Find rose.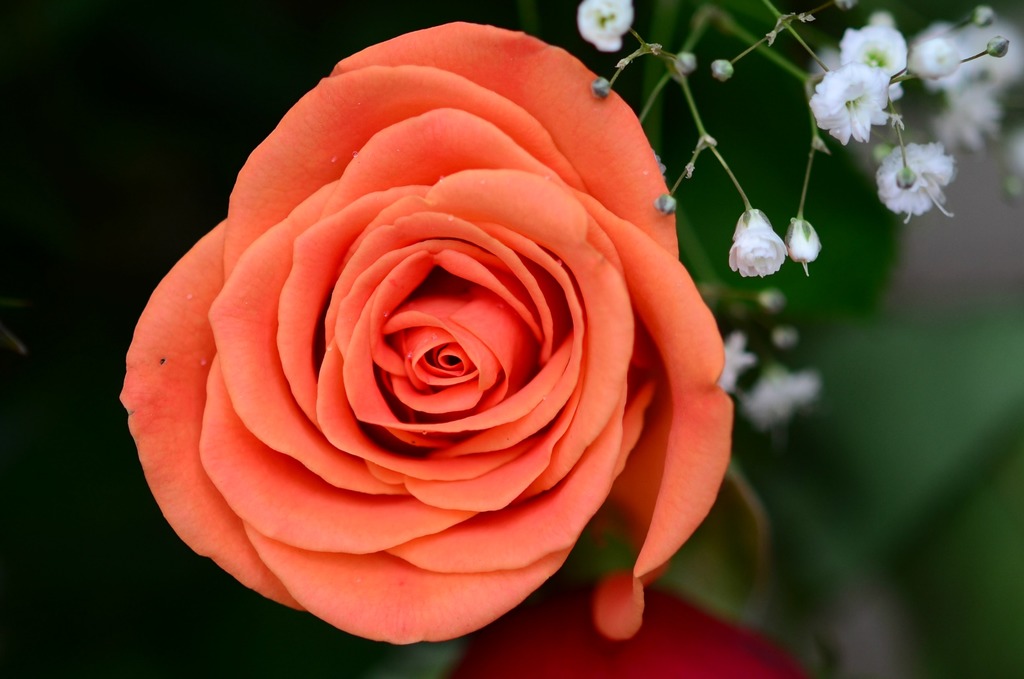
115,18,737,642.
